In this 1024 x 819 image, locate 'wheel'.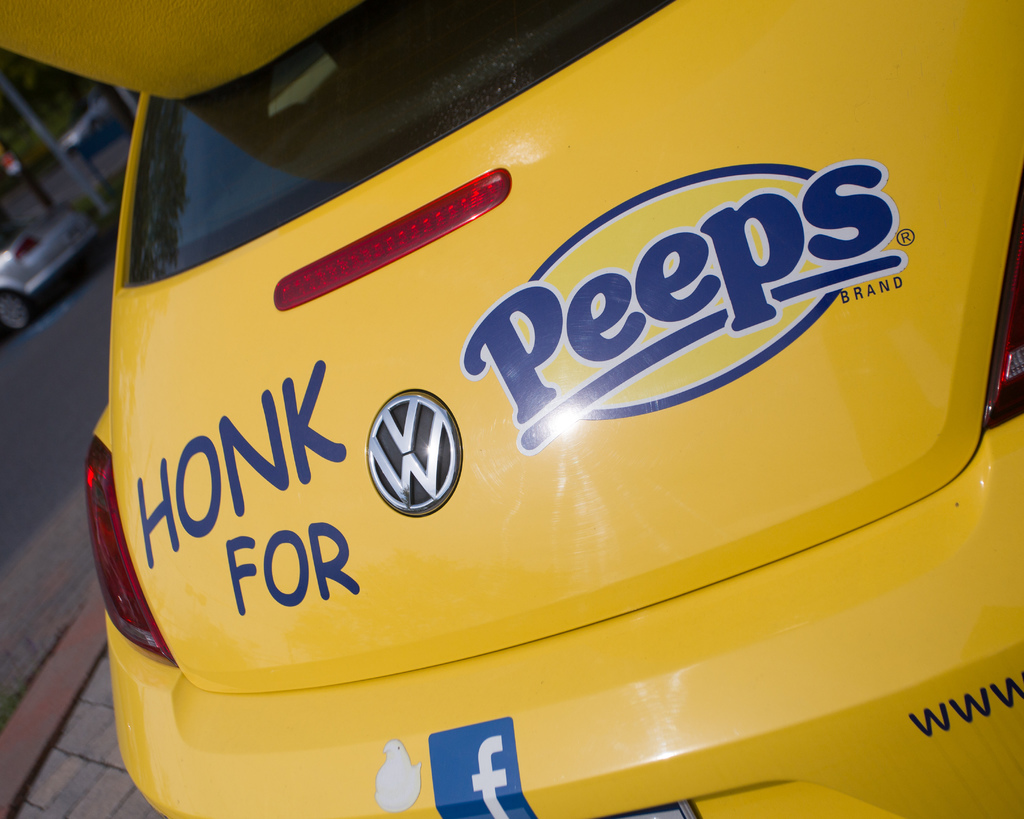
Bounding box: pyautogui.locateOnScreen(0, 289, 36, 334).
